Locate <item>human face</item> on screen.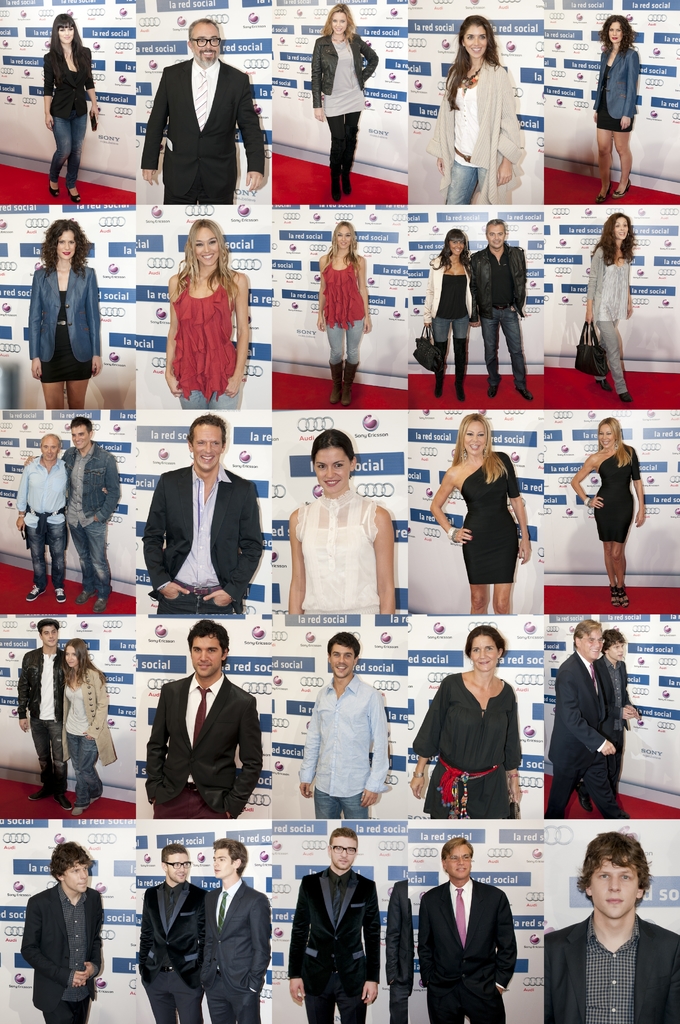
On screen at locate(70, 426, 87, 449).
